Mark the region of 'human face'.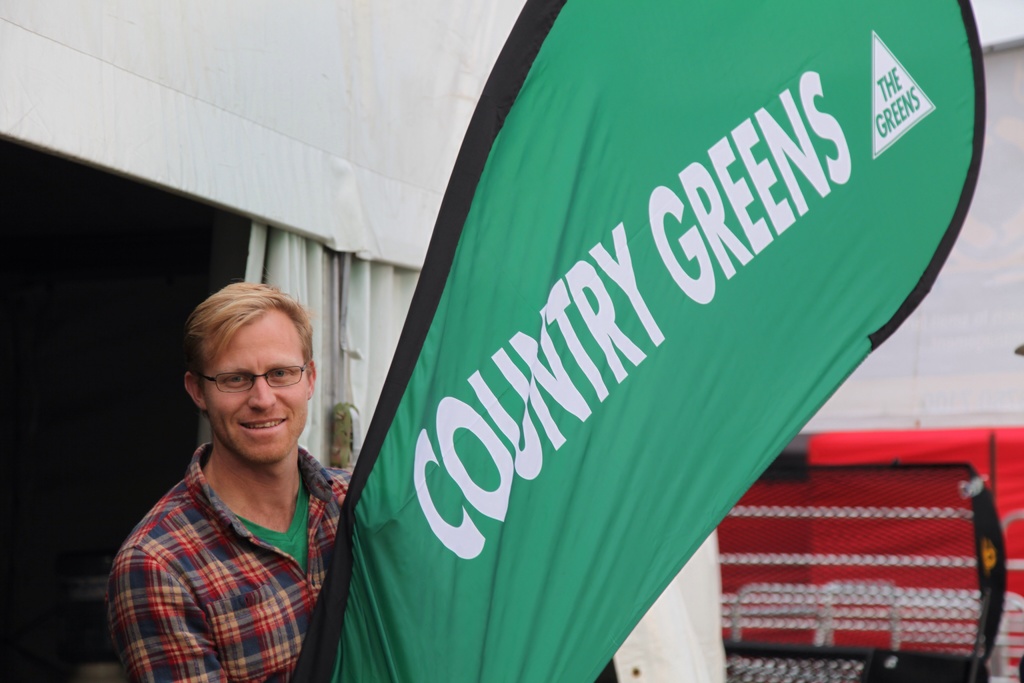
Region: box=[202, 317, 309, 462].
